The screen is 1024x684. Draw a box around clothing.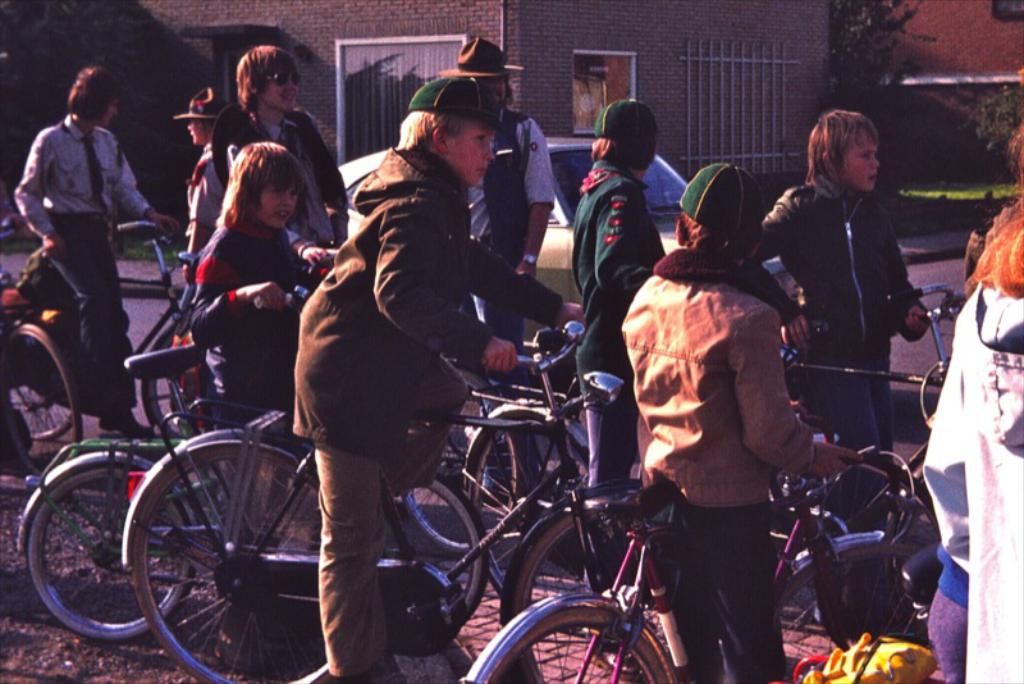
region(285, 140, 564, 683).
